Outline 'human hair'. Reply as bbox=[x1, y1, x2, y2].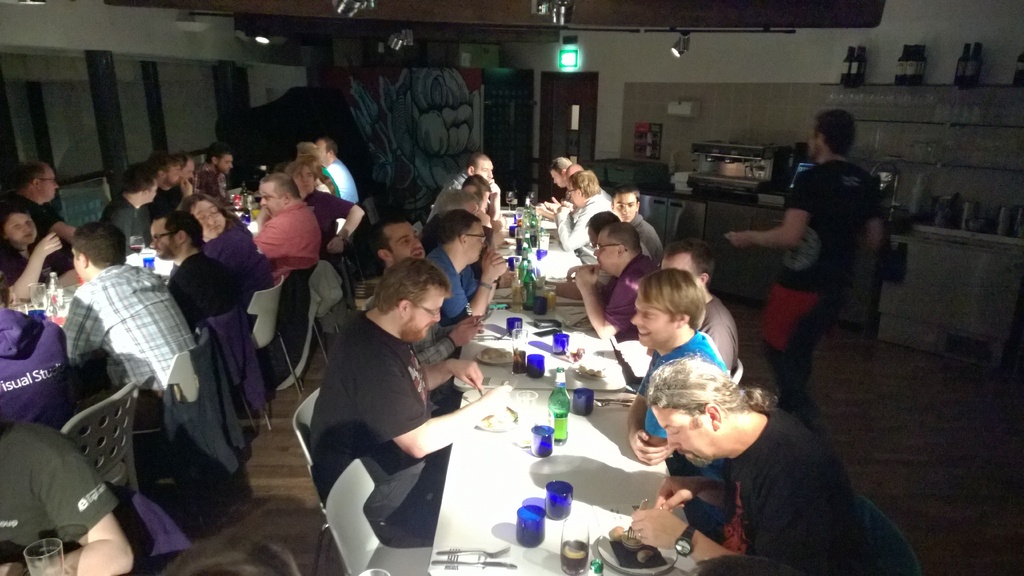
bbox=[810, 111, 855, 153].
